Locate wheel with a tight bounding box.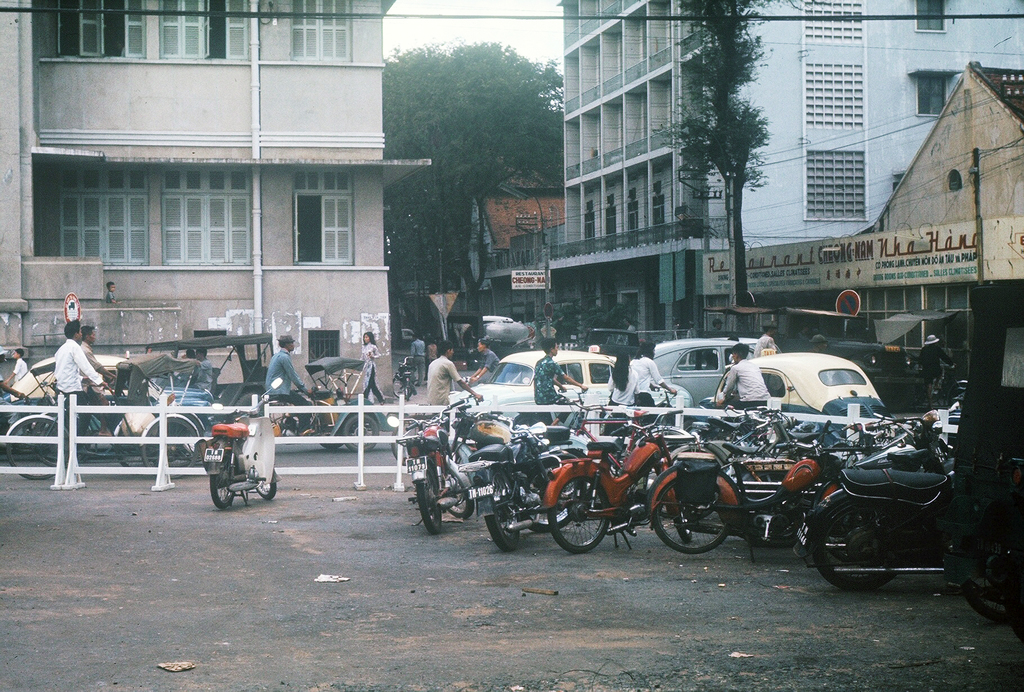
locate(261, 478, 276, 500).
